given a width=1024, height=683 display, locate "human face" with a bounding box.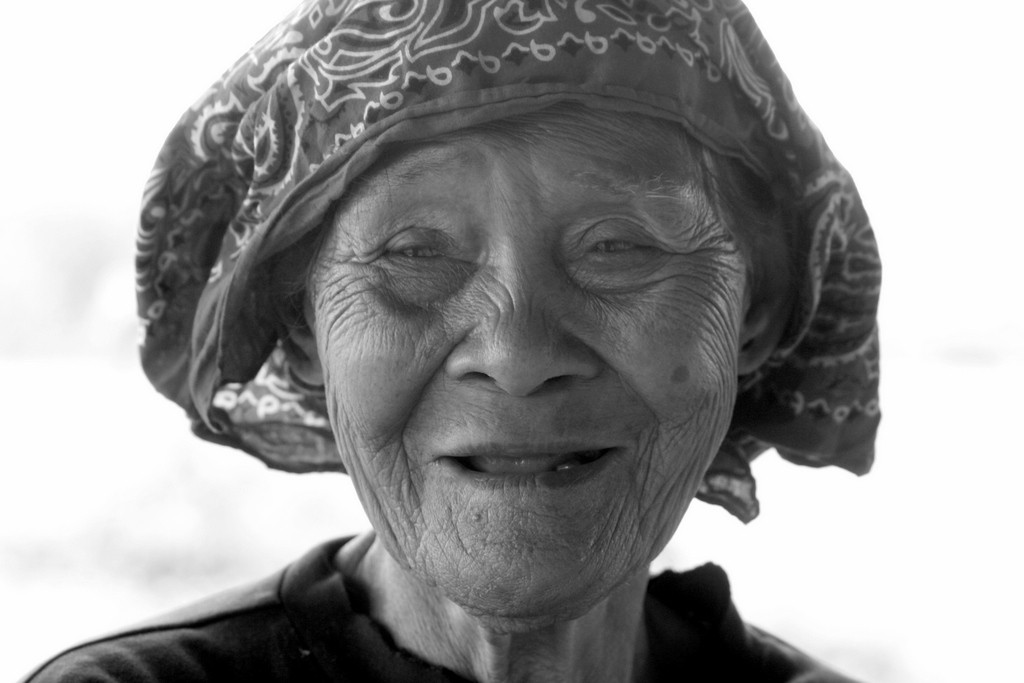
Located: locate(302, 102, 753, 626).
